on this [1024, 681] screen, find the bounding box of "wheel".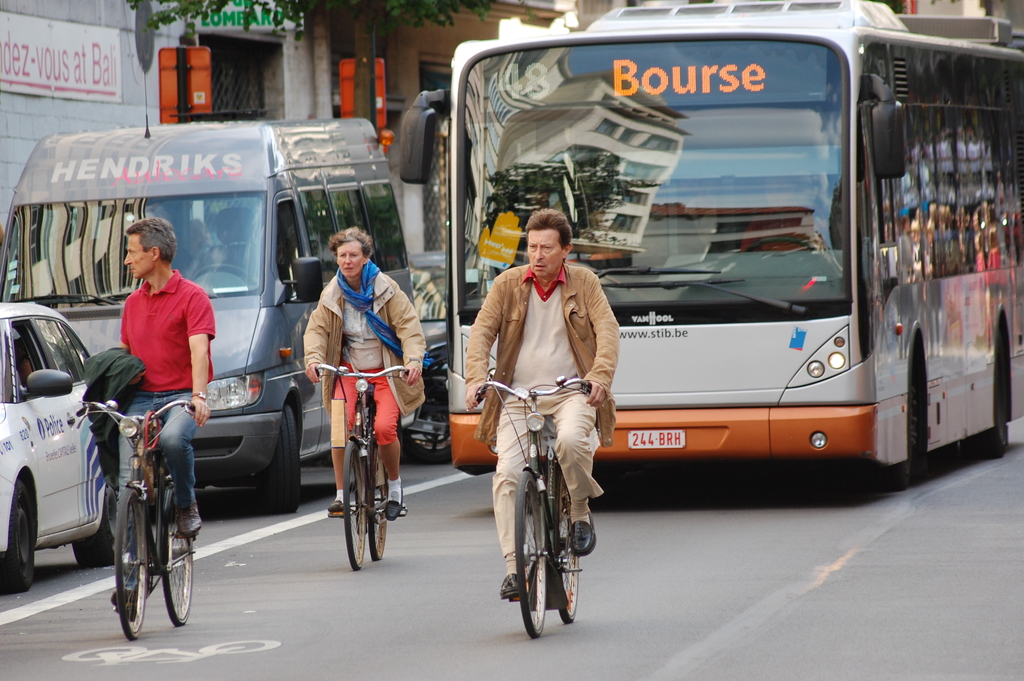
Bounding box: {"x1": 0, "y1": 478, "x2": 38, "y2": 595}.
